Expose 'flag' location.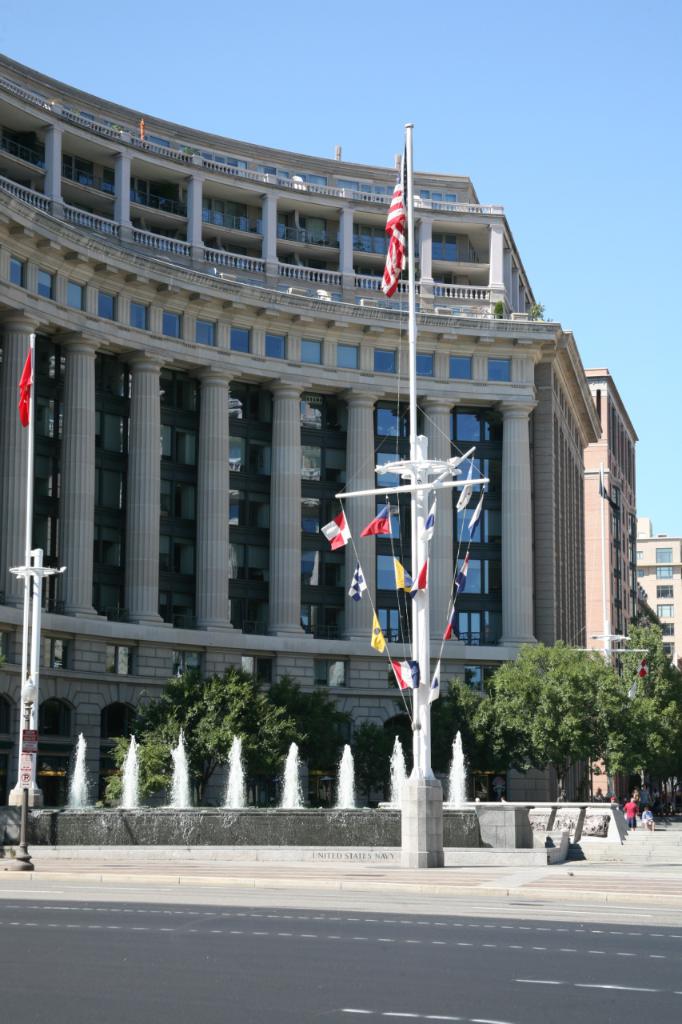
Exposed at detection(352, 563, 369, 597).
